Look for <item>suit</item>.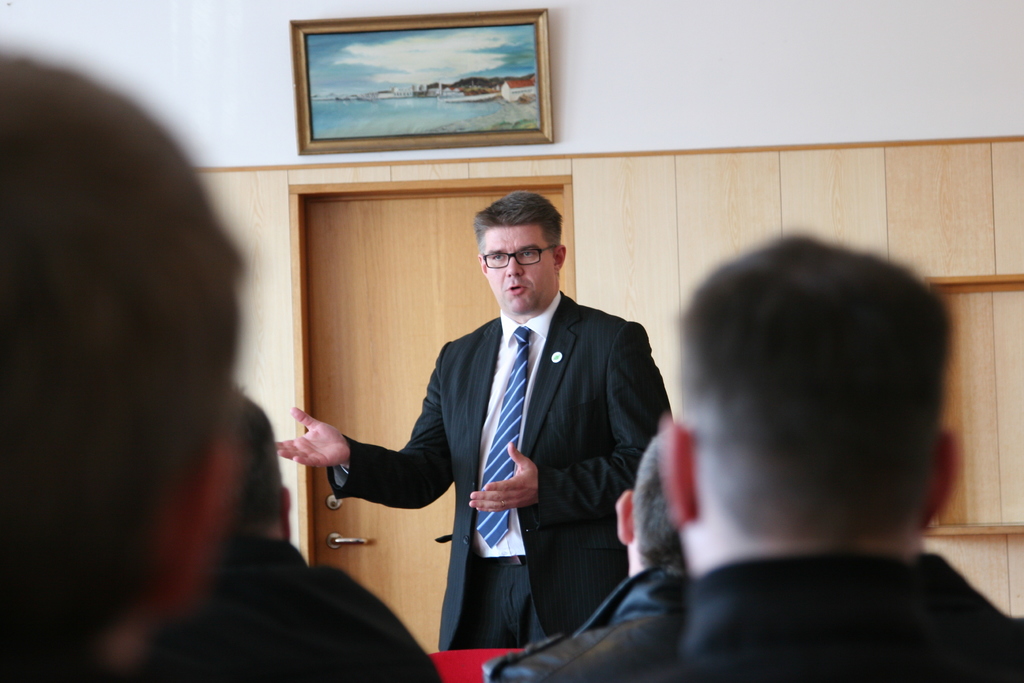
Found: bbox(340, 233, 667, 640).
